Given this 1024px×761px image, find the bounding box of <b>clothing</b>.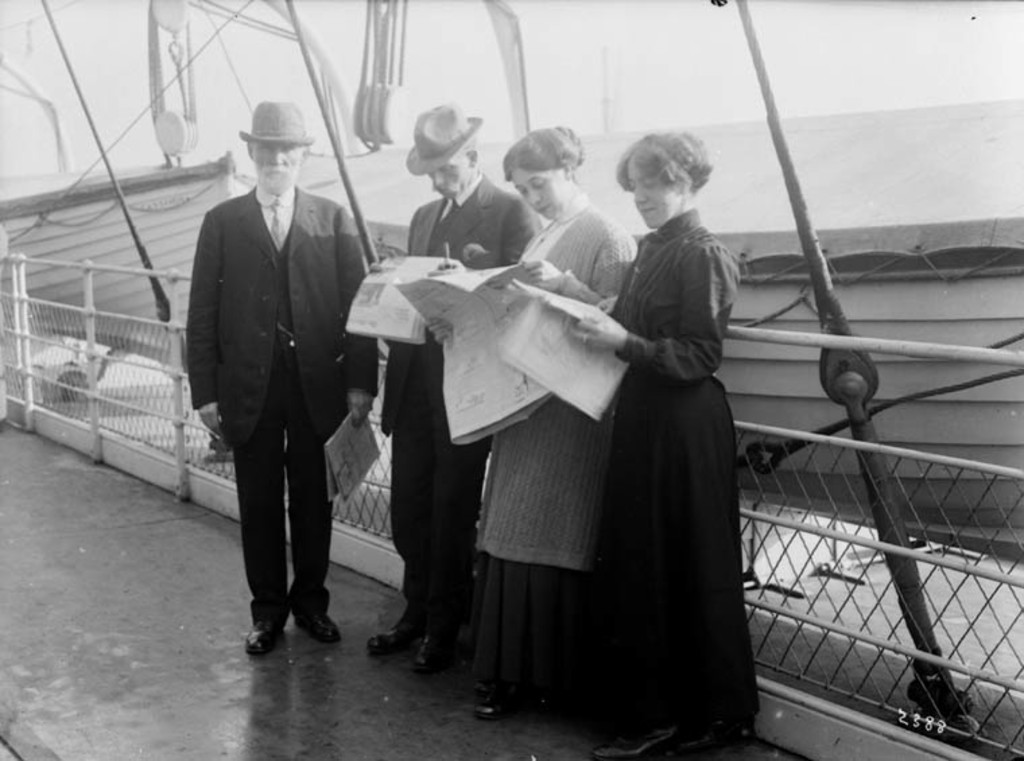
(left=187, top=185, right=379, bottom=618).
